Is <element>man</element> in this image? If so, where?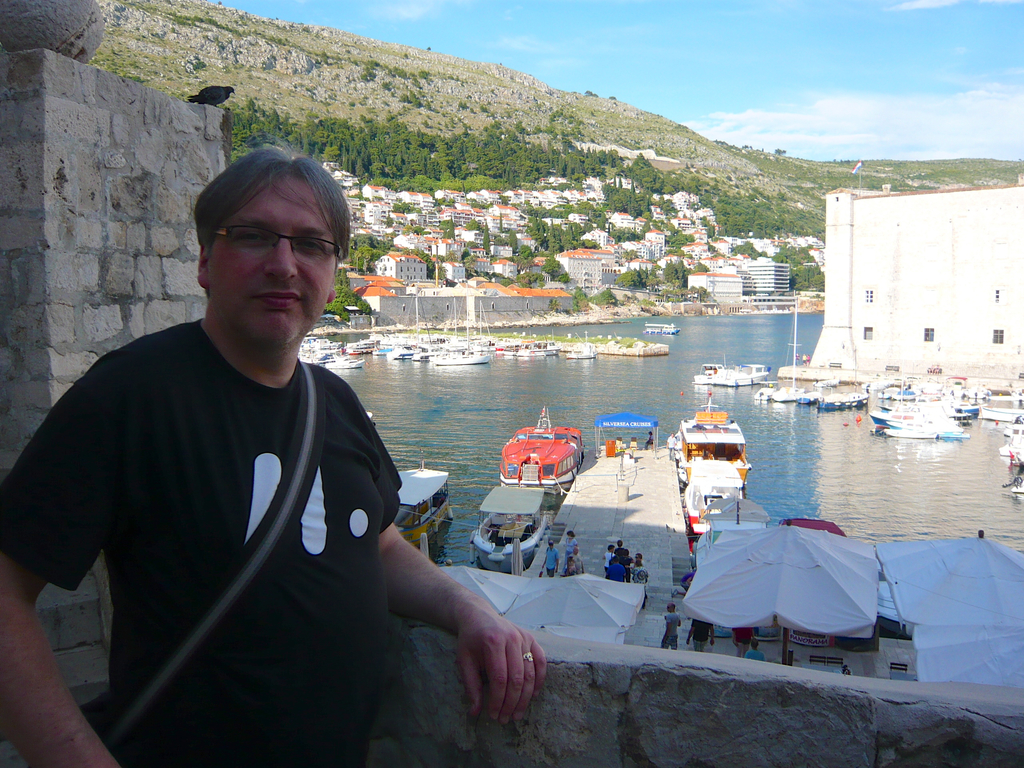
Yes, at [664, 431, 678, 462].
